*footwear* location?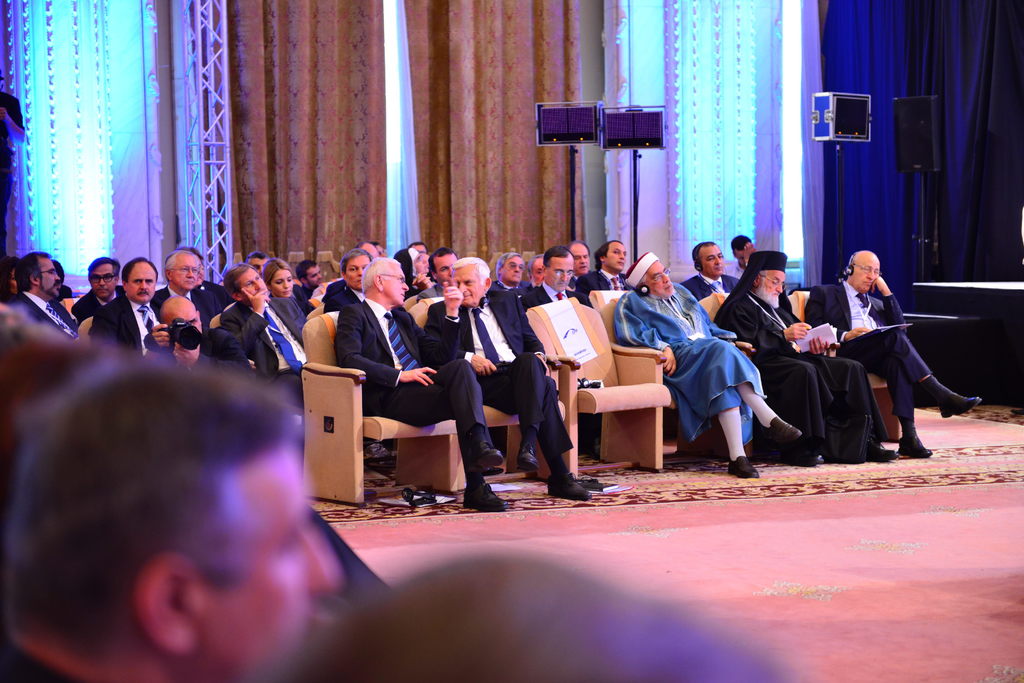
<bbox>893, 428, 929, 457</bbox>
